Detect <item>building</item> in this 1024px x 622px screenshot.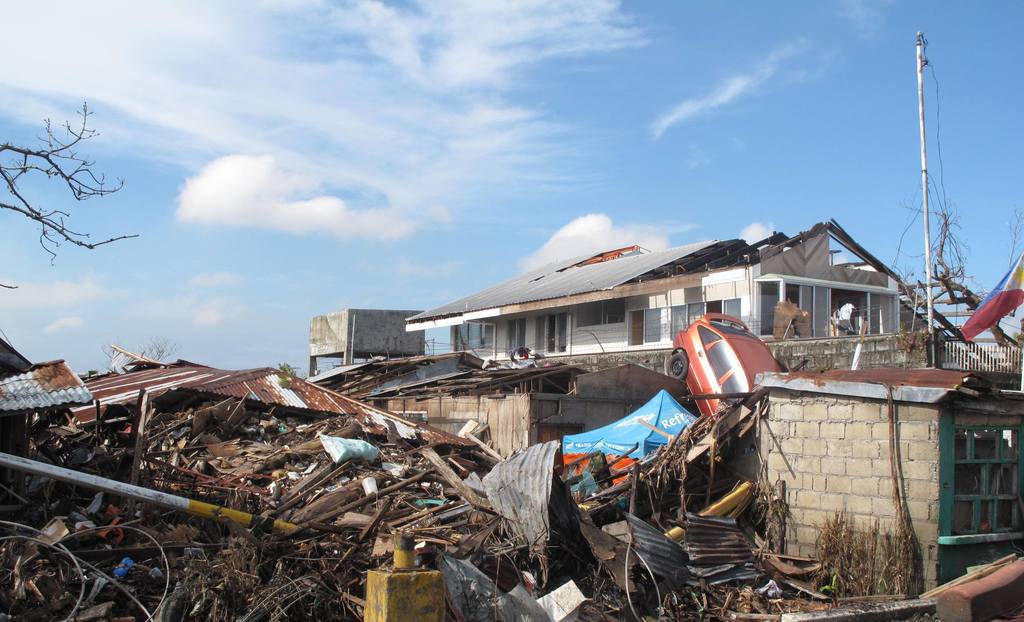
Detection: box(399, 220, 937, 374).
